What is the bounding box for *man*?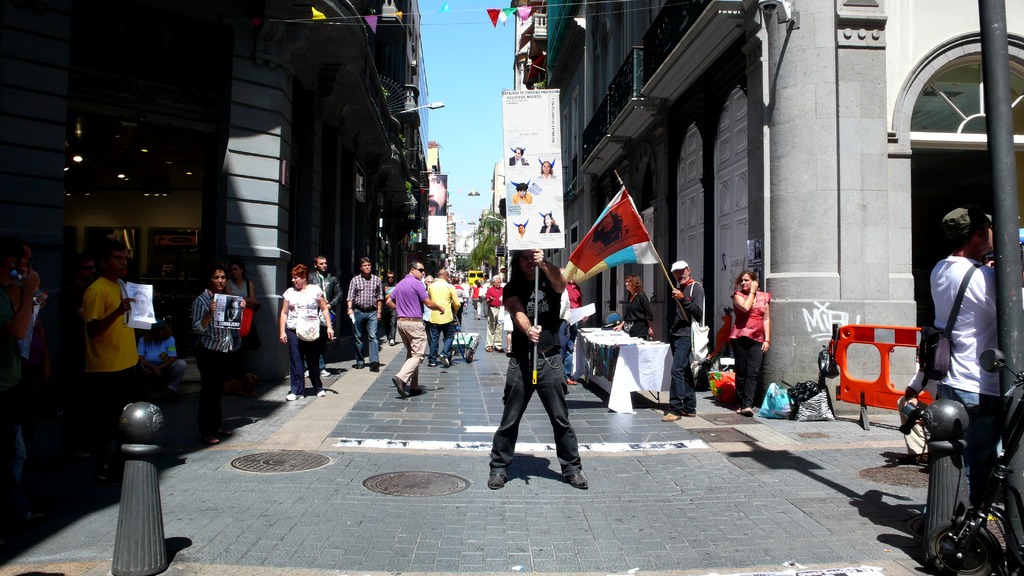
crop(929, 207, 1002, 506).
